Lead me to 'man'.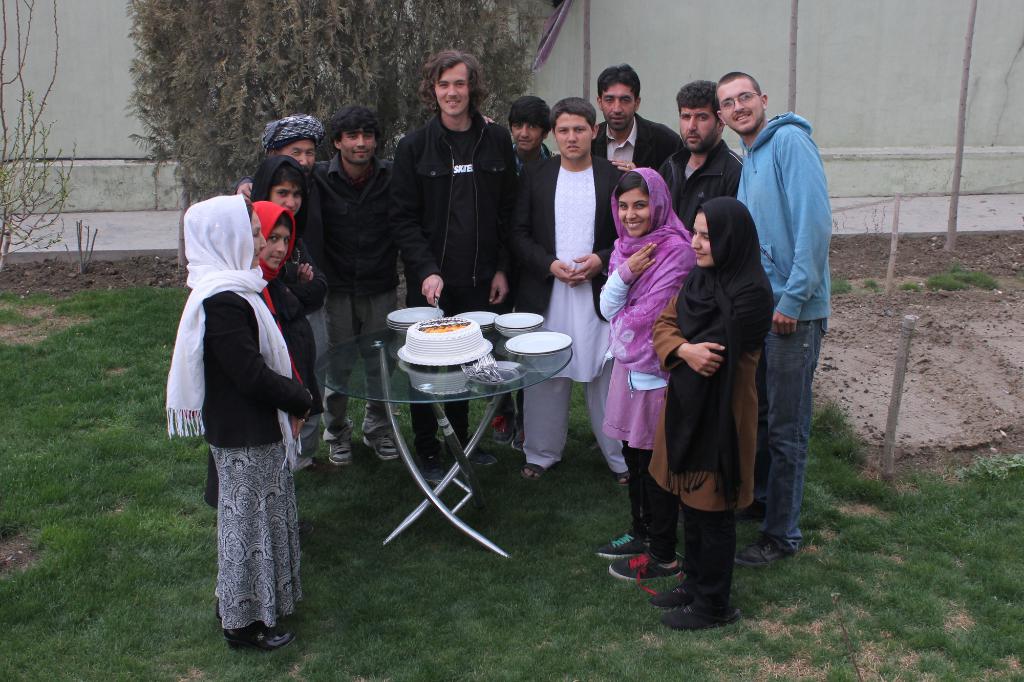
Lead to (232, 104, 495, 465).
